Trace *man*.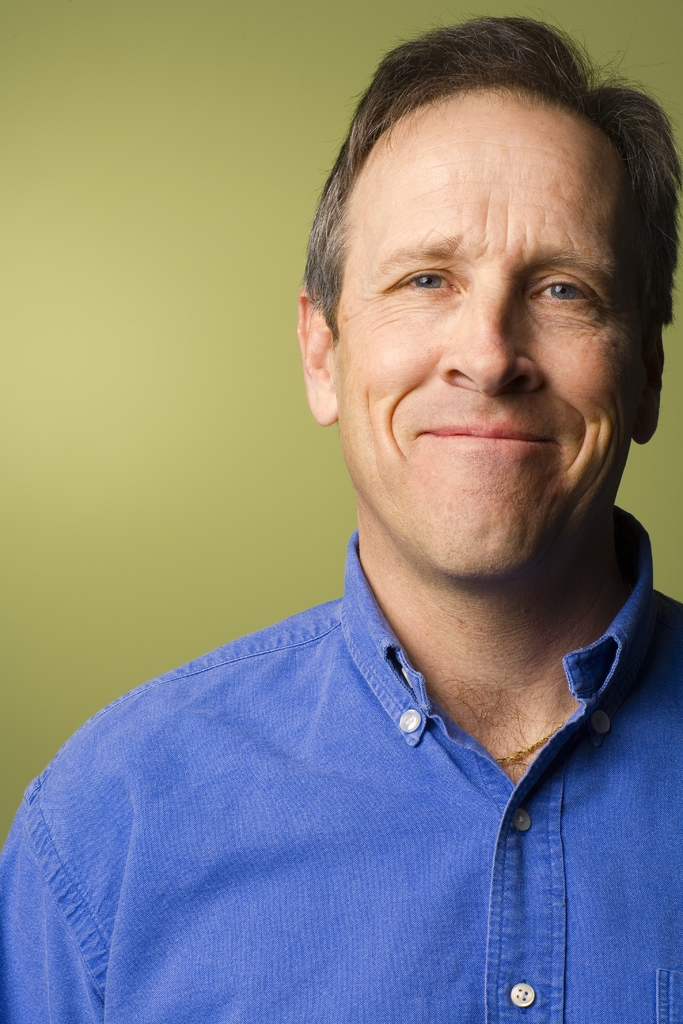
Traced to 21:3:682:1005.
